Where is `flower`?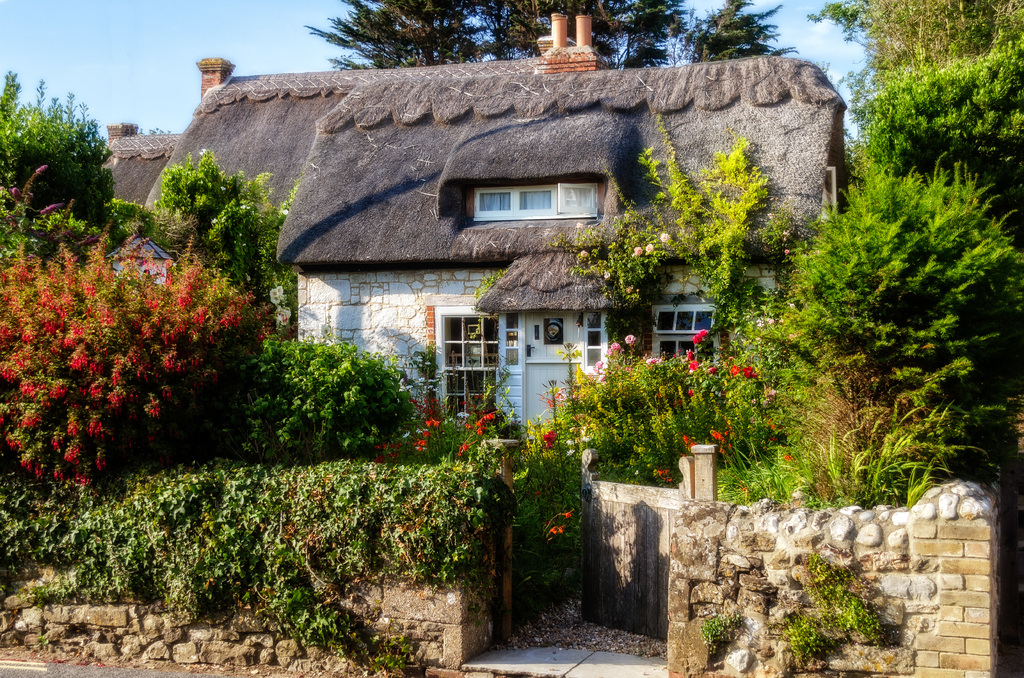
select_region(20, 163, 54, 190).
